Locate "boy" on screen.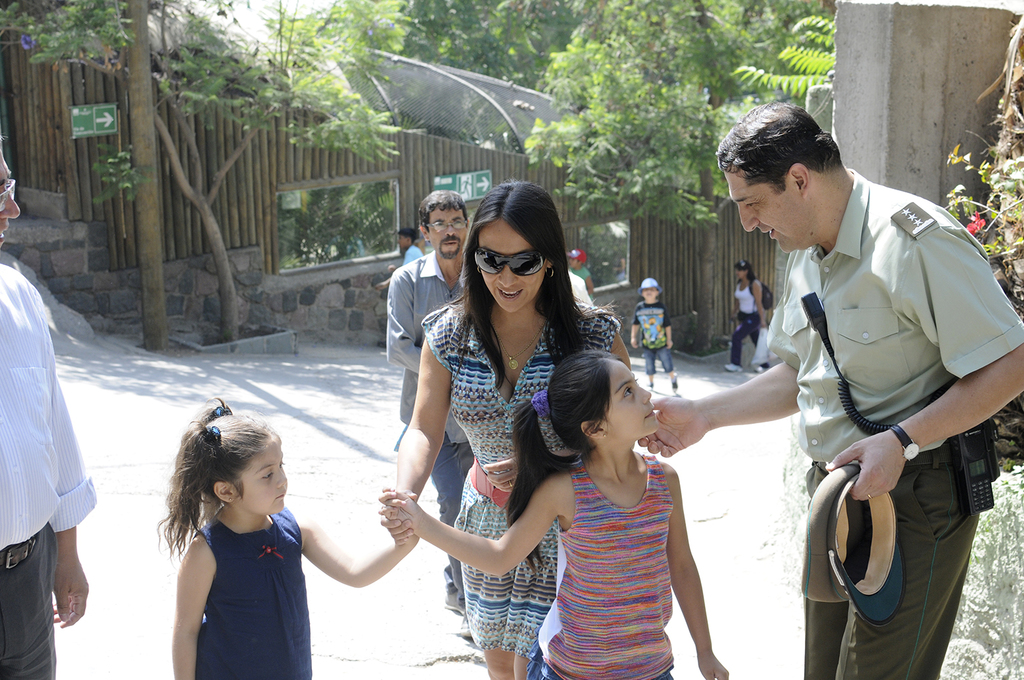
On screen at Rect(628, 276, 677, 398).
